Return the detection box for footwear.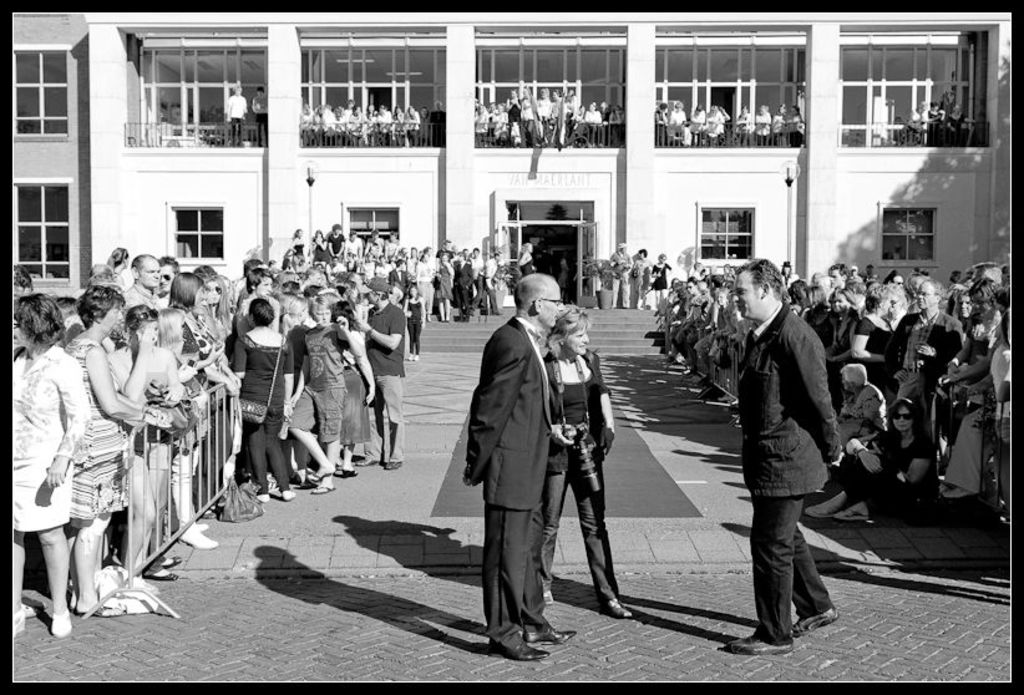
crop(804, 498, 831, 518).
